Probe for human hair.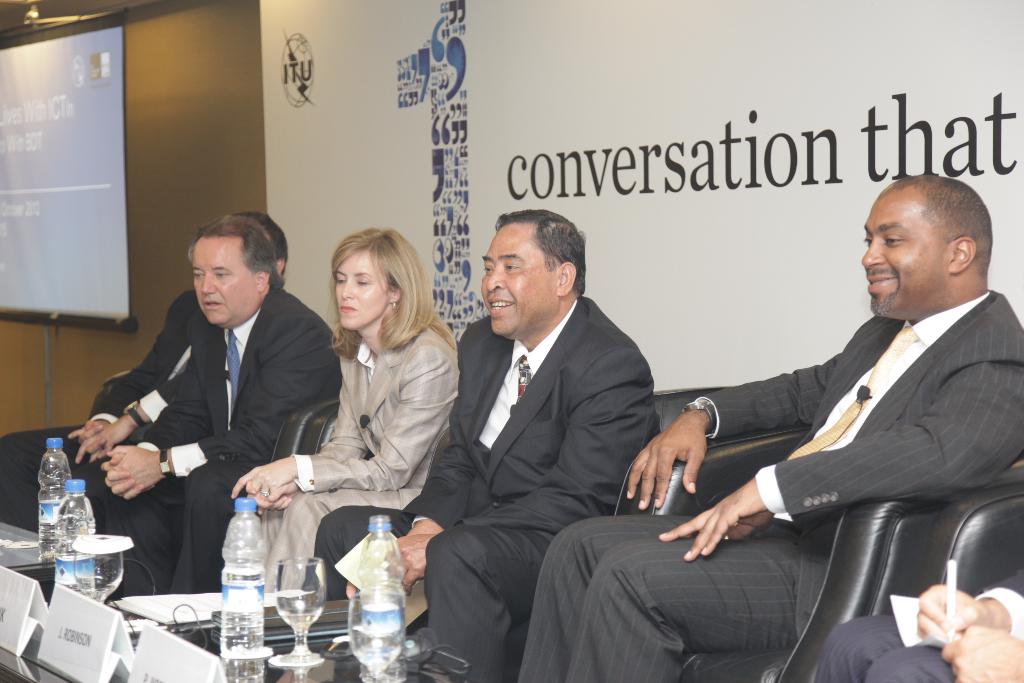
Probe result: (left=882, top=172, right=992, bottom=277).
